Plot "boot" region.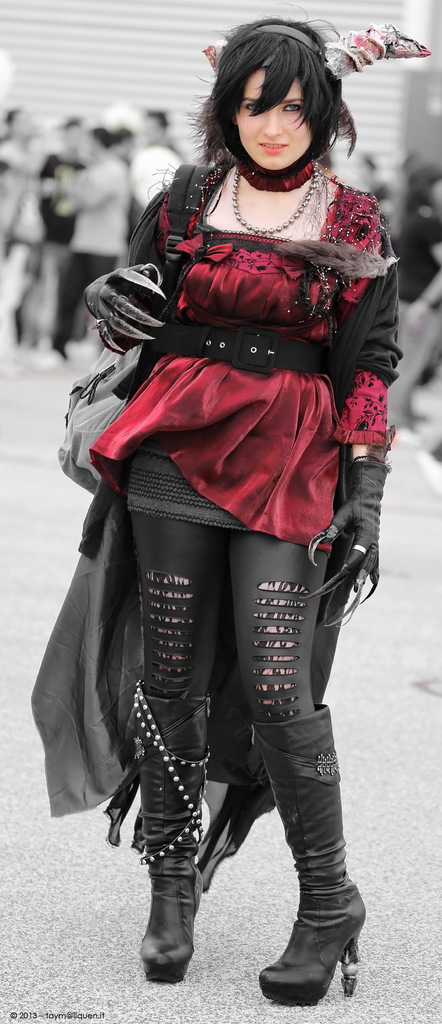
Plotted at (274, 695, 357, 991).
